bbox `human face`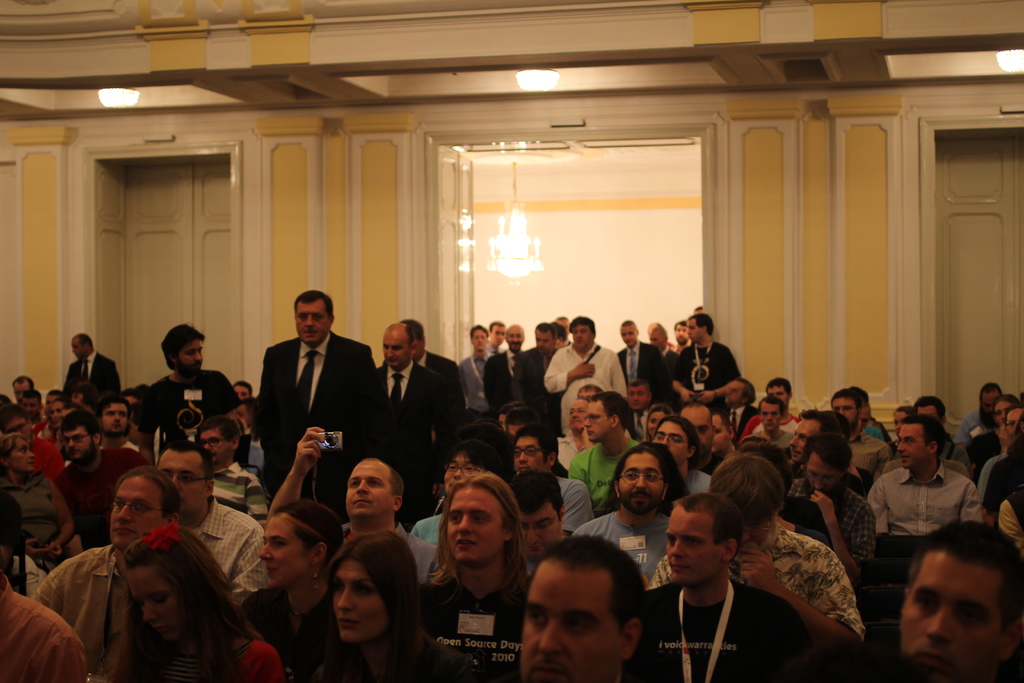
detection(51, 399, 67, 427)
